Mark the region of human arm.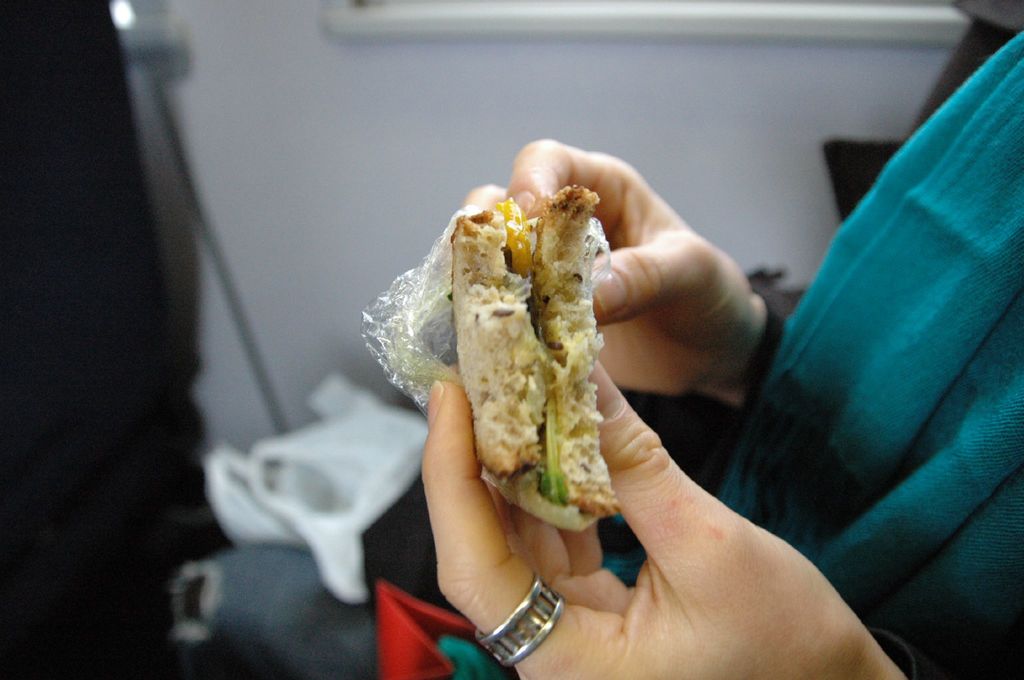
Region: rect(415, 357, 950, 679).
